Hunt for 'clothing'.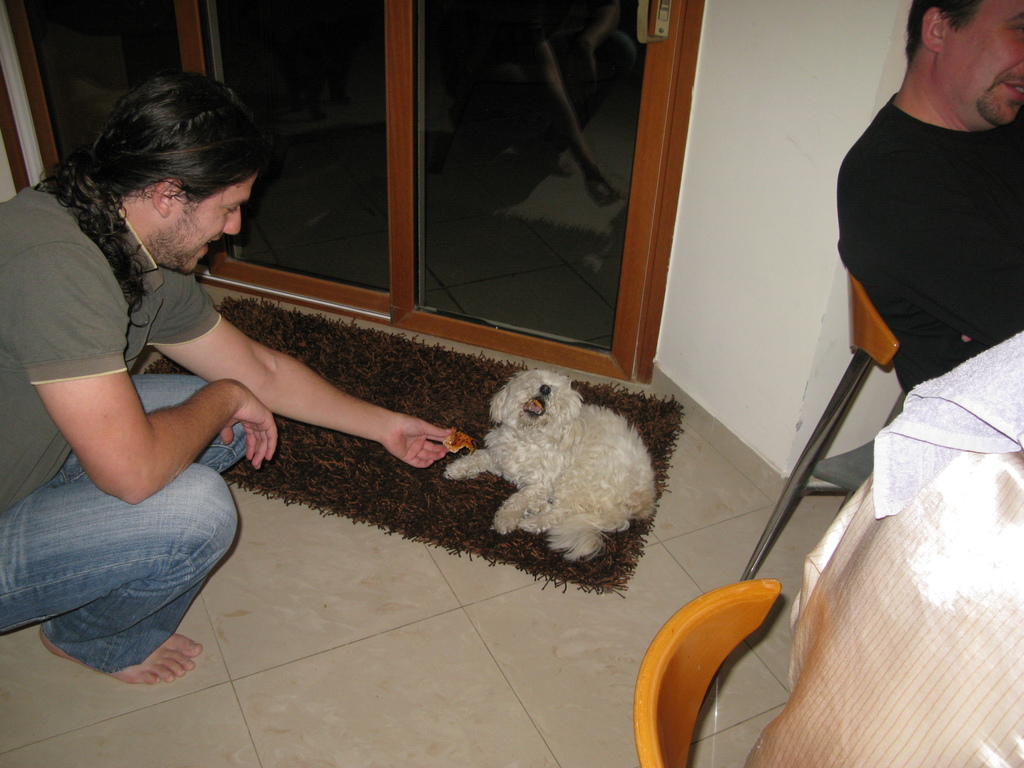
Hunted down at detection(0, 183, 248, 676).
